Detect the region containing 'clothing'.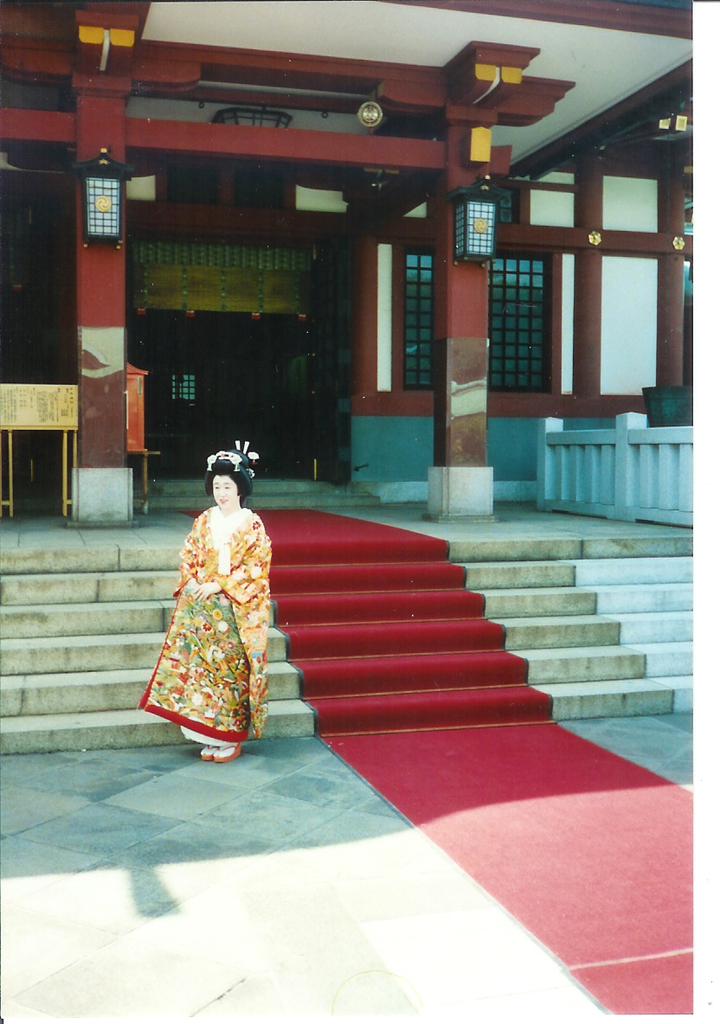
[135,502,267,746].
